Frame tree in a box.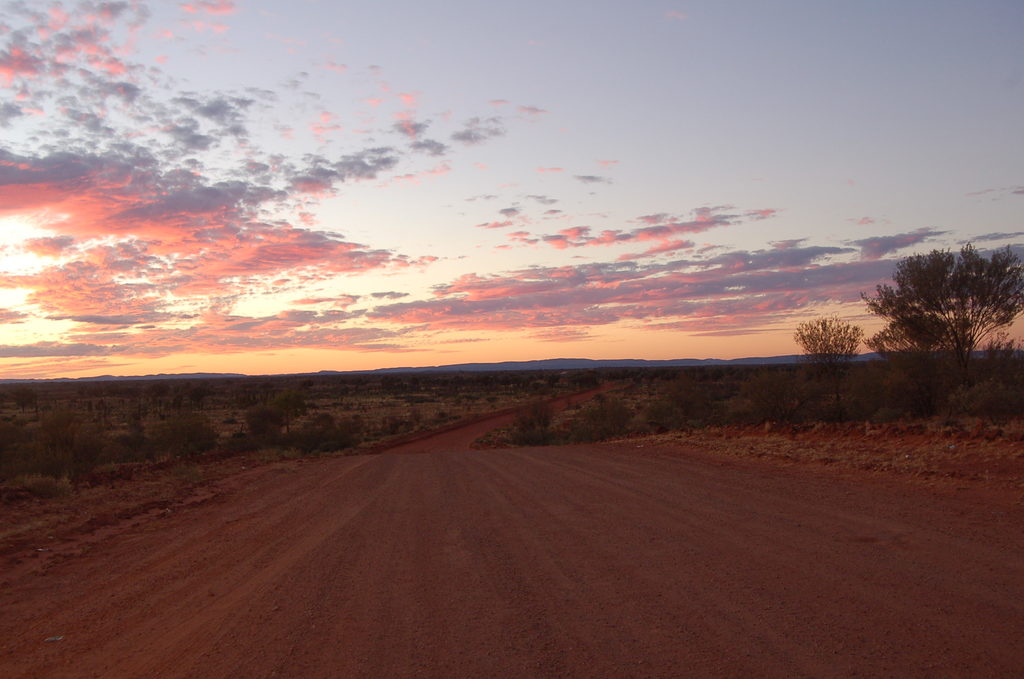
(883, 215, 1007, 398).
